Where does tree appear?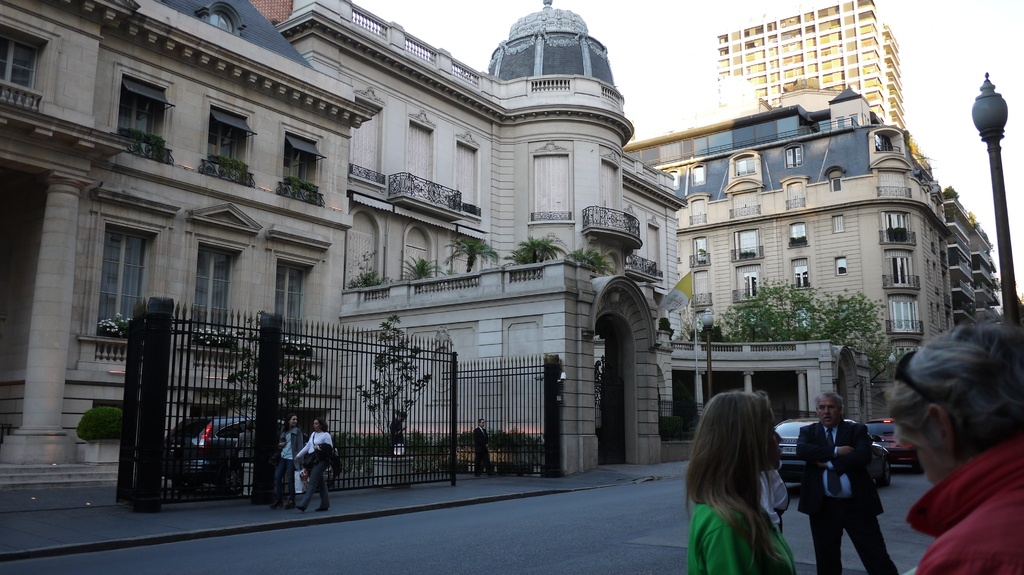
Appears at l=220, t=320, r=324, b=432.
